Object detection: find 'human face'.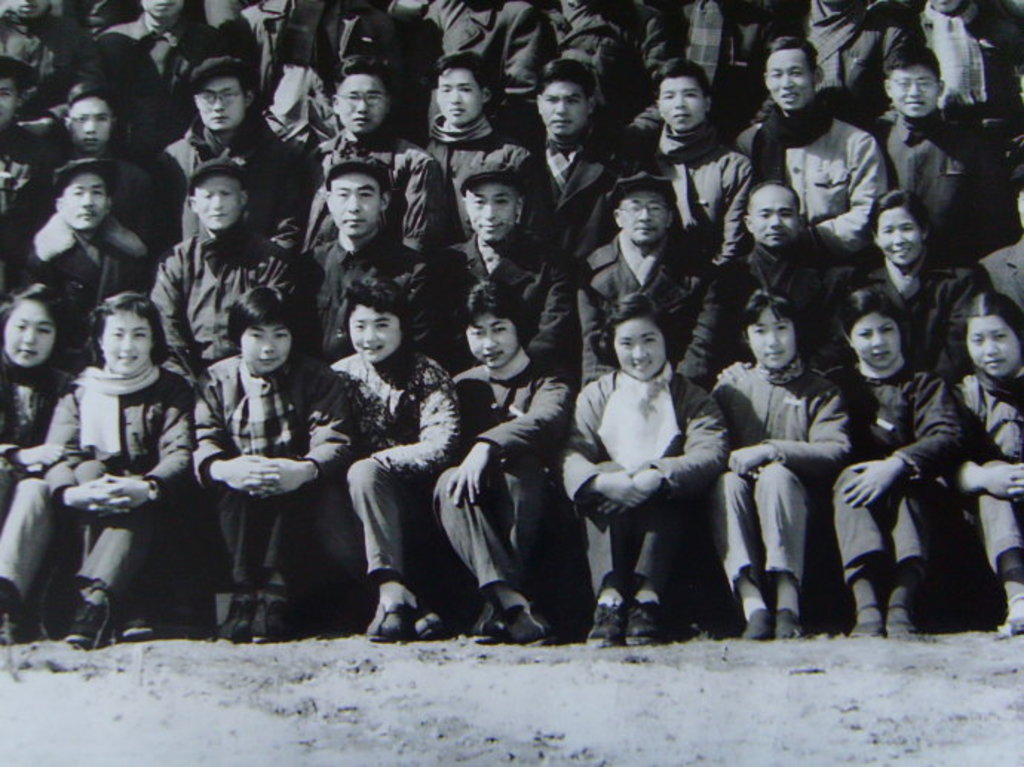
Rect(877, 212, 922, 267).
